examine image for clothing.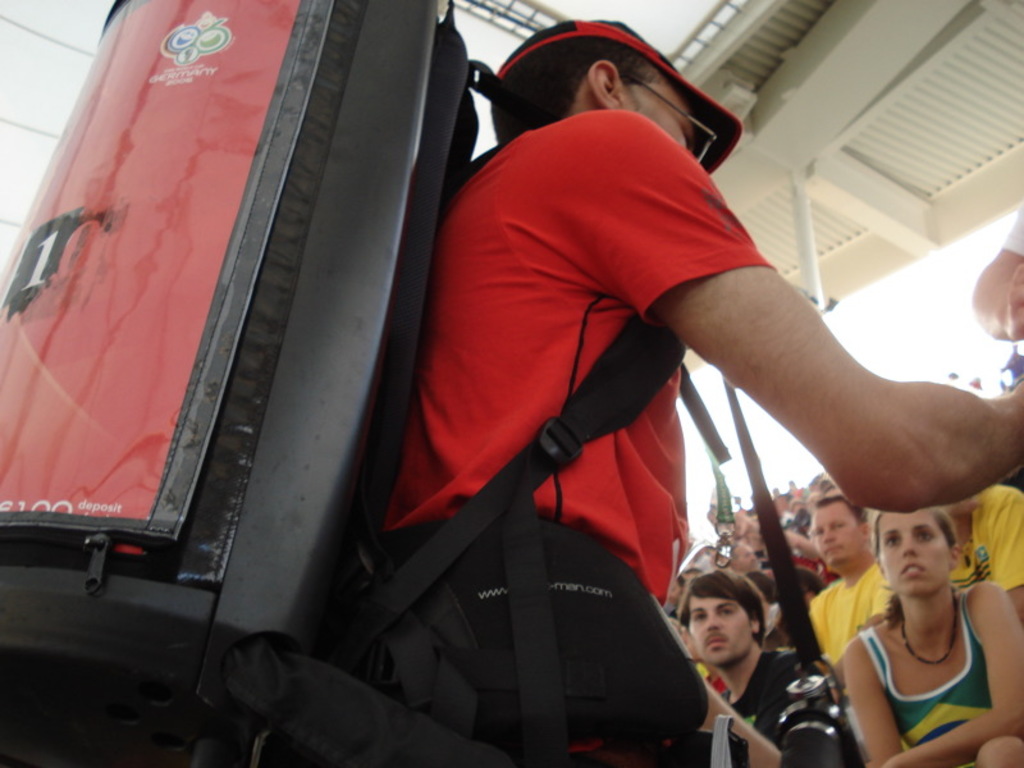
Examination result: [left=724, top=641, right=851, bottom=767].
